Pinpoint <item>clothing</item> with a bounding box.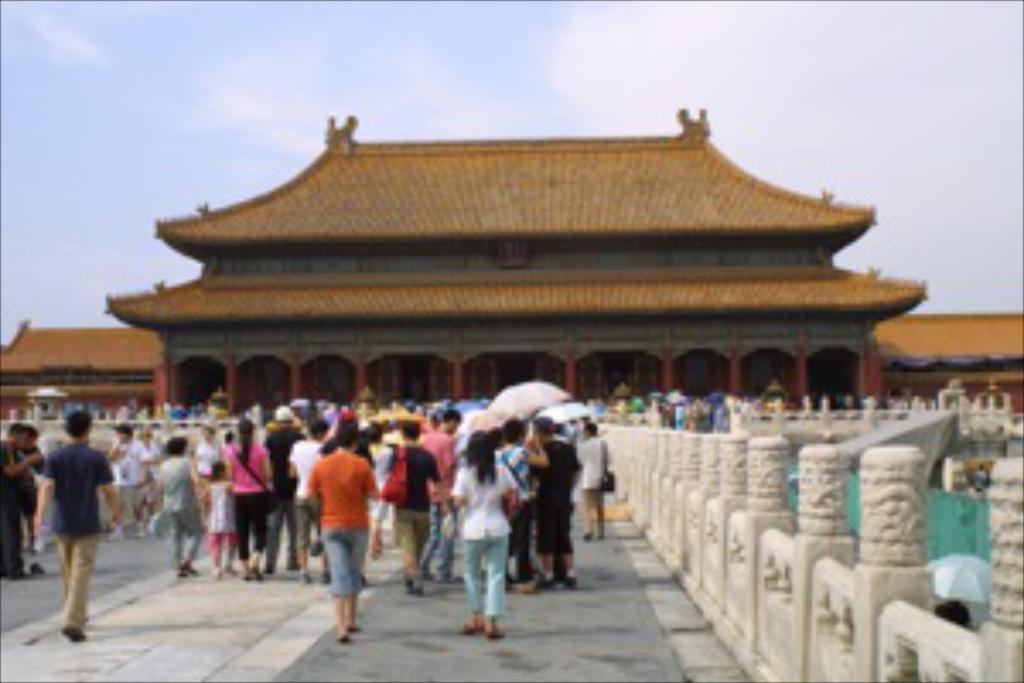
detection(109, 437, 137, 509).
